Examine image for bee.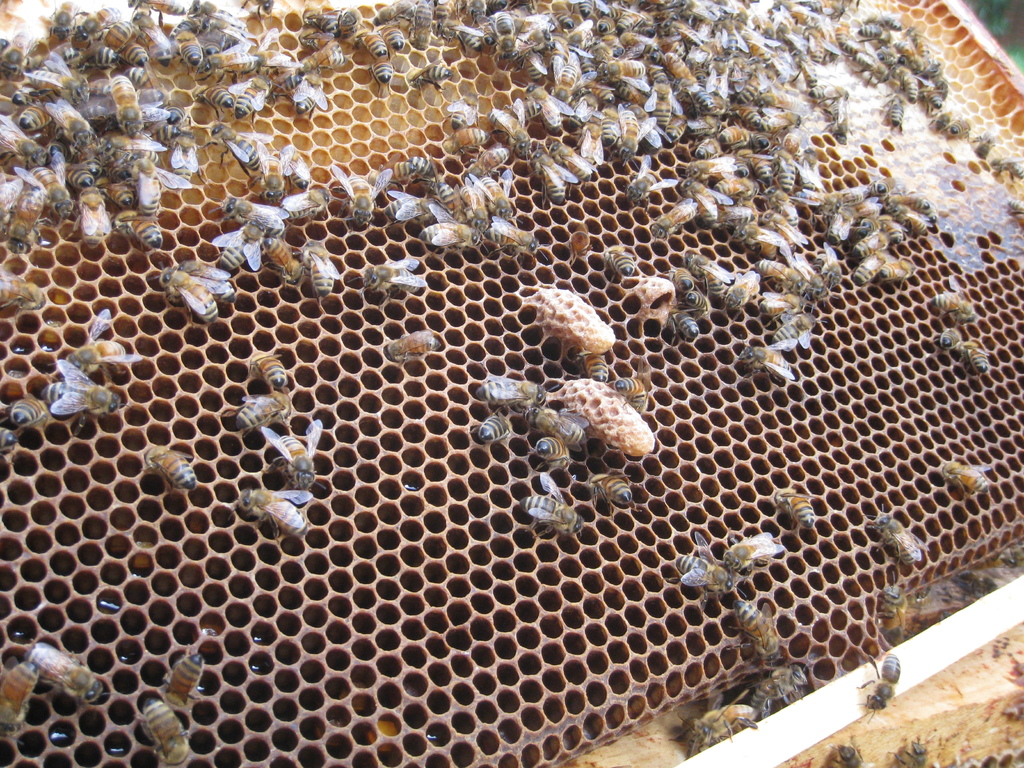
Examination result: (369, 156, 416, 194).
